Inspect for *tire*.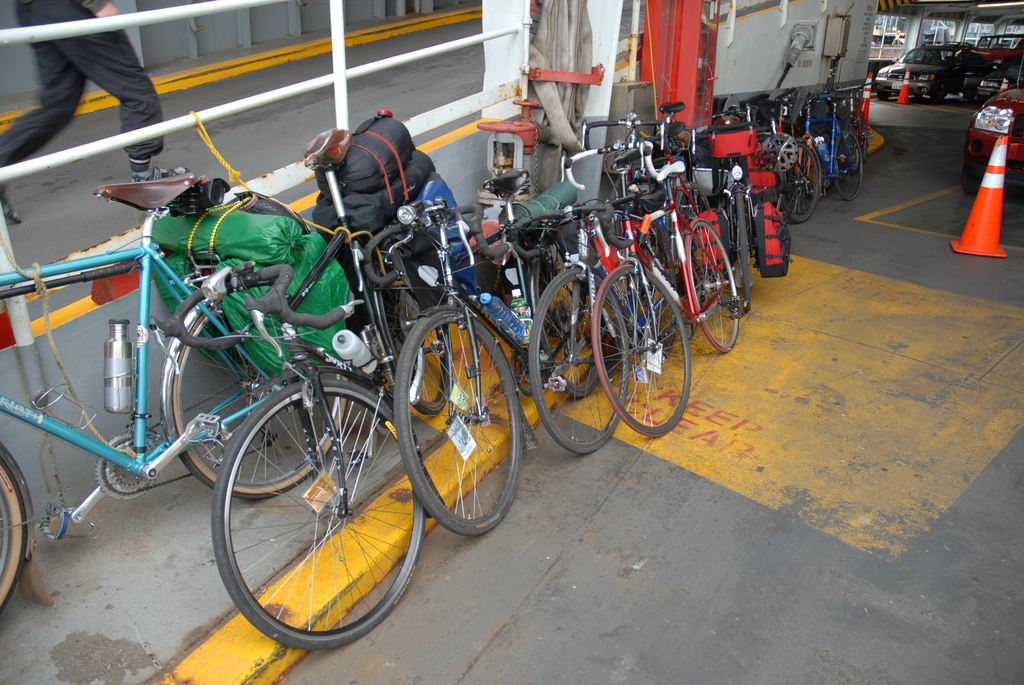
Inspection: 671:175:721:279.
